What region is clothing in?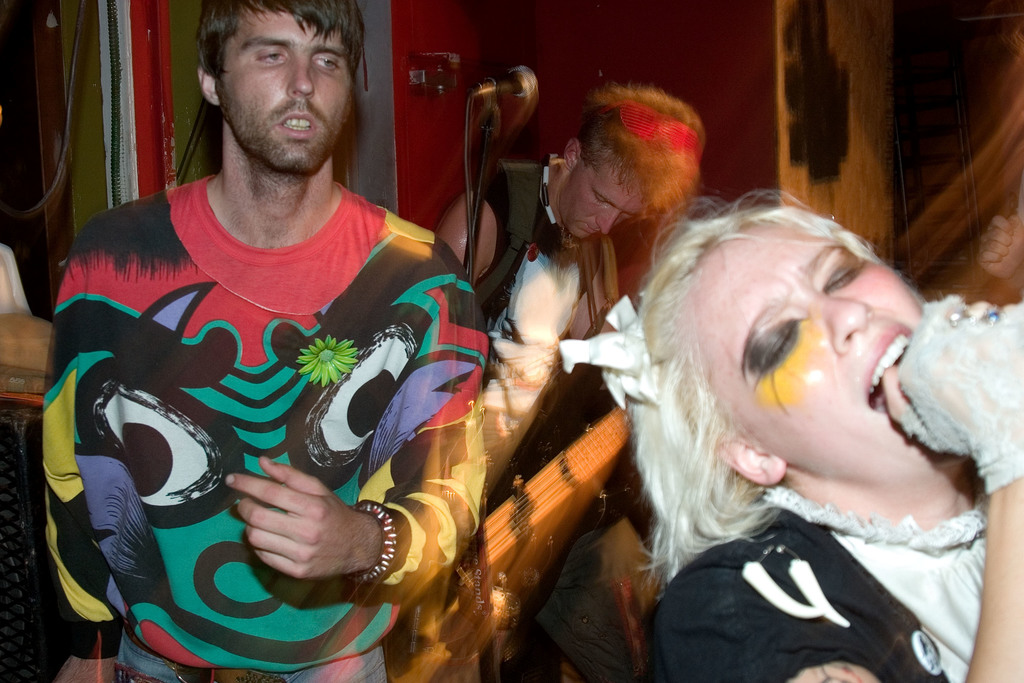
crop(45, 172, 489, 682).
